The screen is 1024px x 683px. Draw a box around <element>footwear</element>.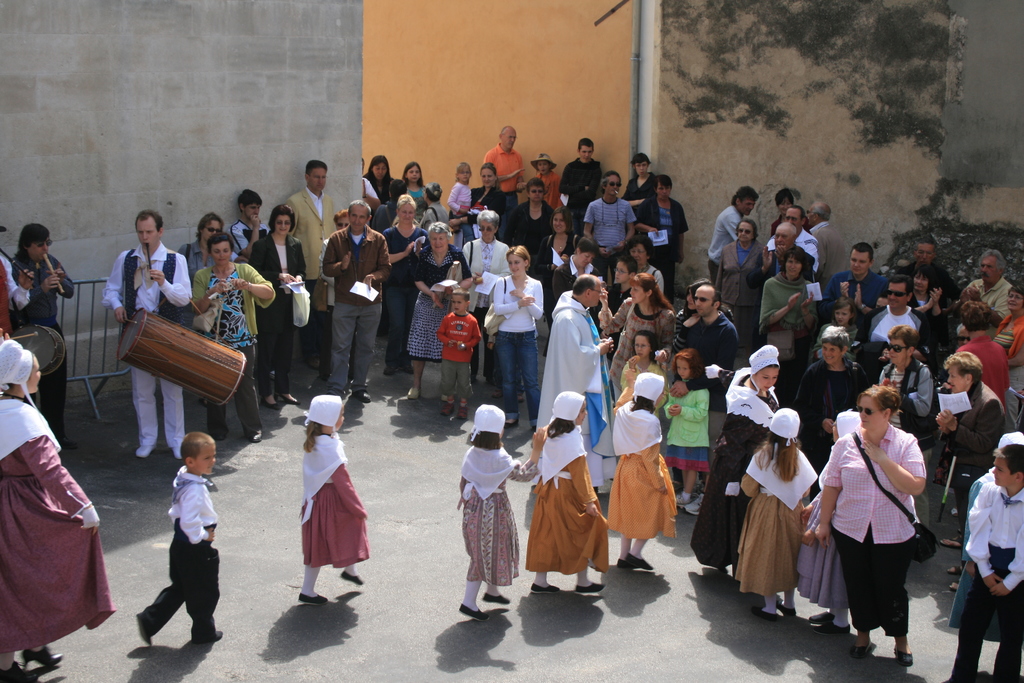
locate(516, 395, 525, 402).
